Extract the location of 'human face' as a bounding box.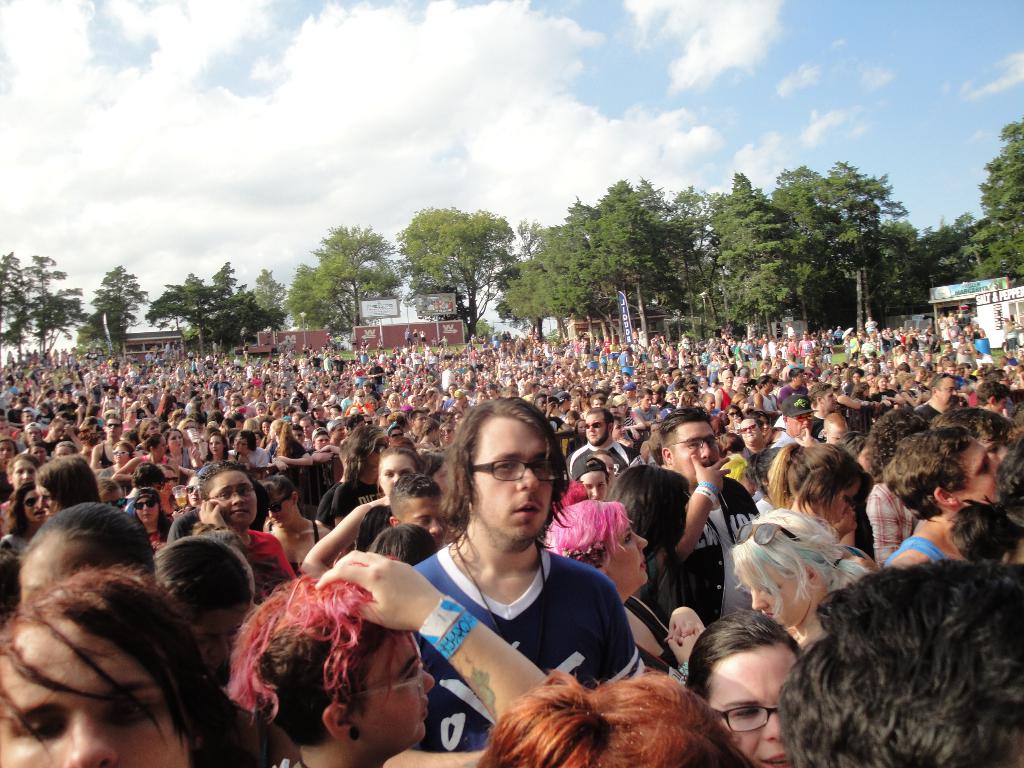
left=105, top=493, right=121, bottom=509.
